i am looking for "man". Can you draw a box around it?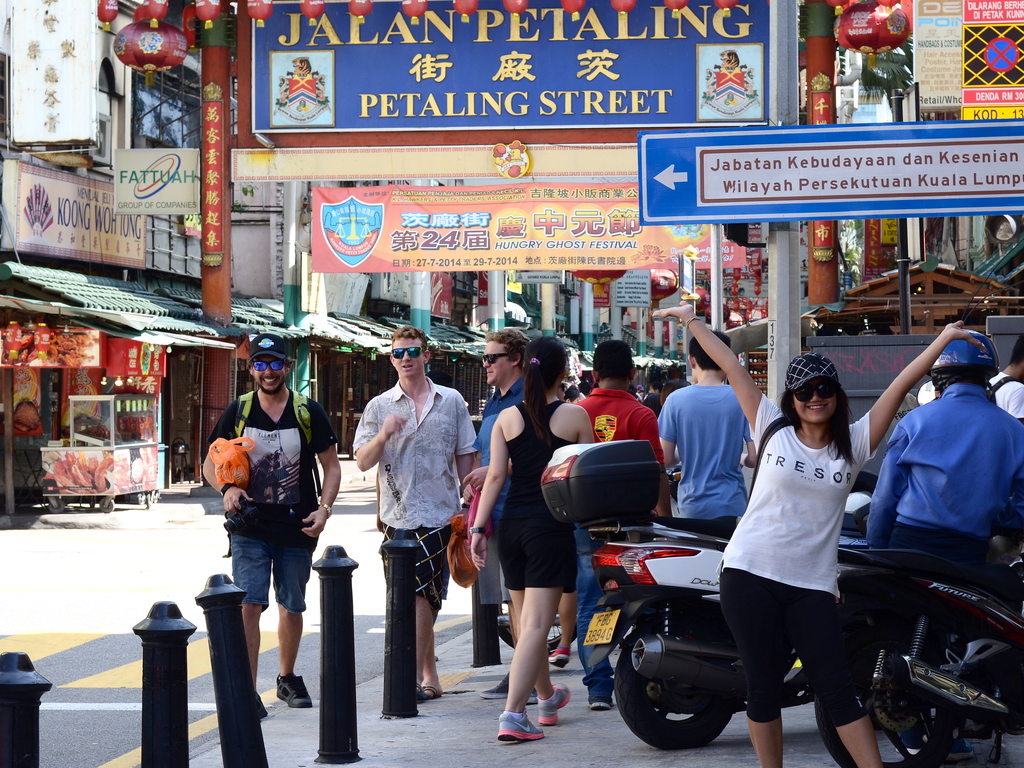
Sure, the bounding box is <box>858,326,1023,761</box>.
